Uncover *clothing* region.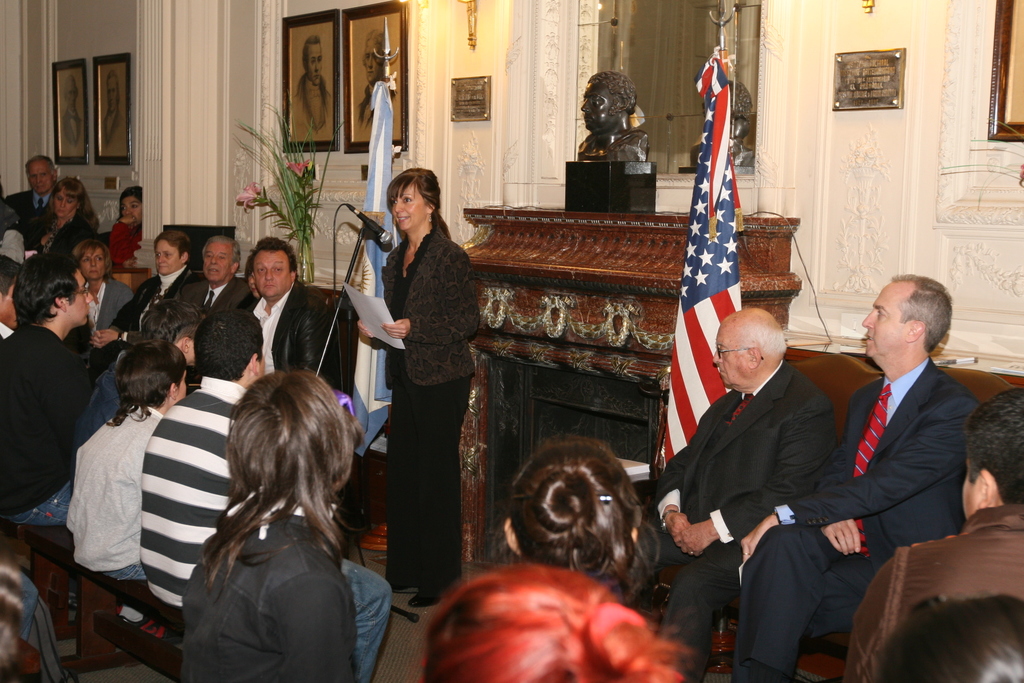
Uncovered: [left=298, top=74, right=332, bottom=131].
